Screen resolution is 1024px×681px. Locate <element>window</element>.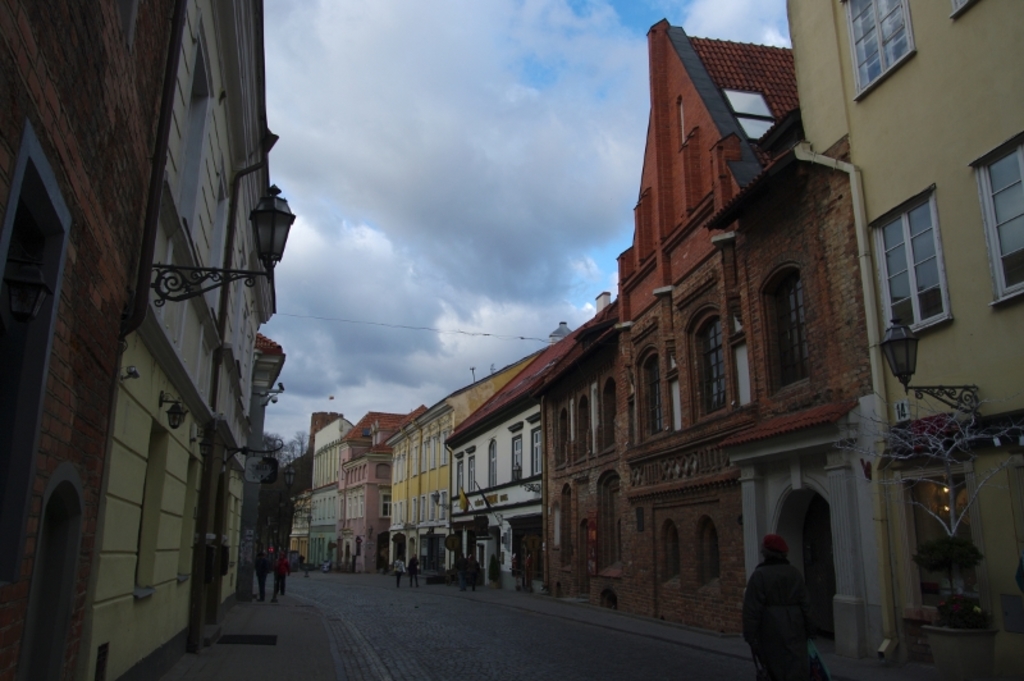
(641,358,664,443).
